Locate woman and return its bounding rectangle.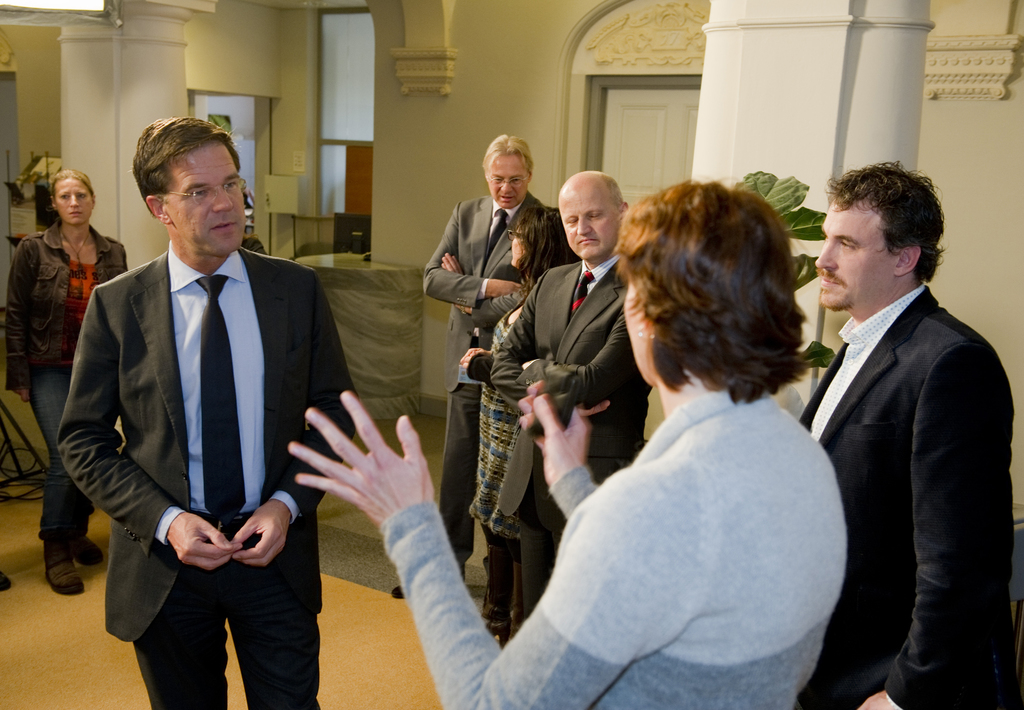
452,203,581,638.
